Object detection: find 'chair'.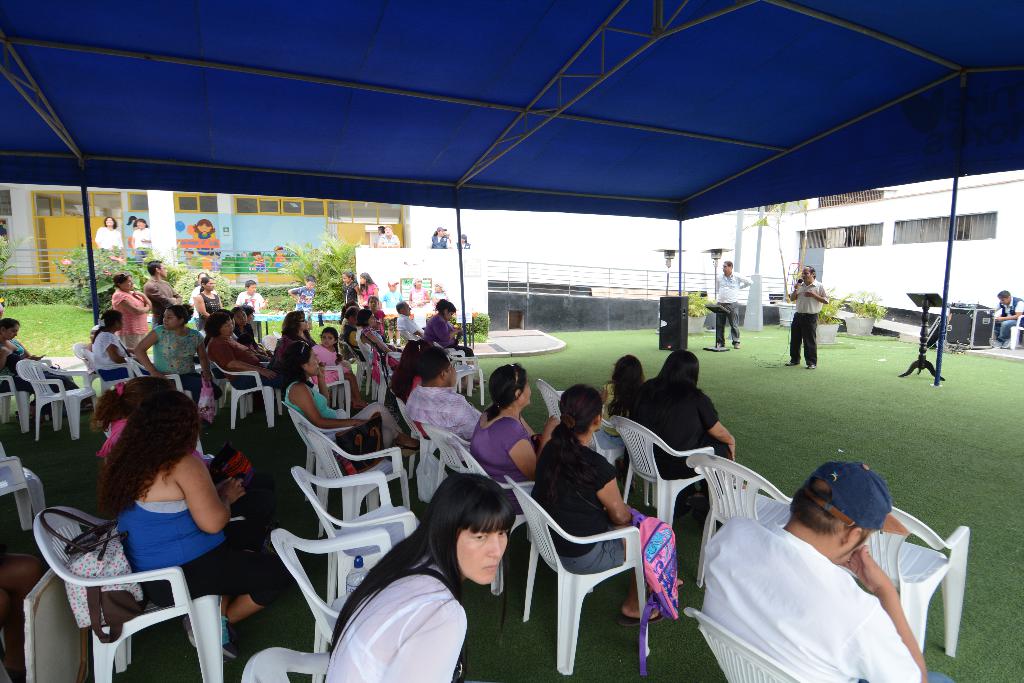
crop(132, 358, 187, 391).
